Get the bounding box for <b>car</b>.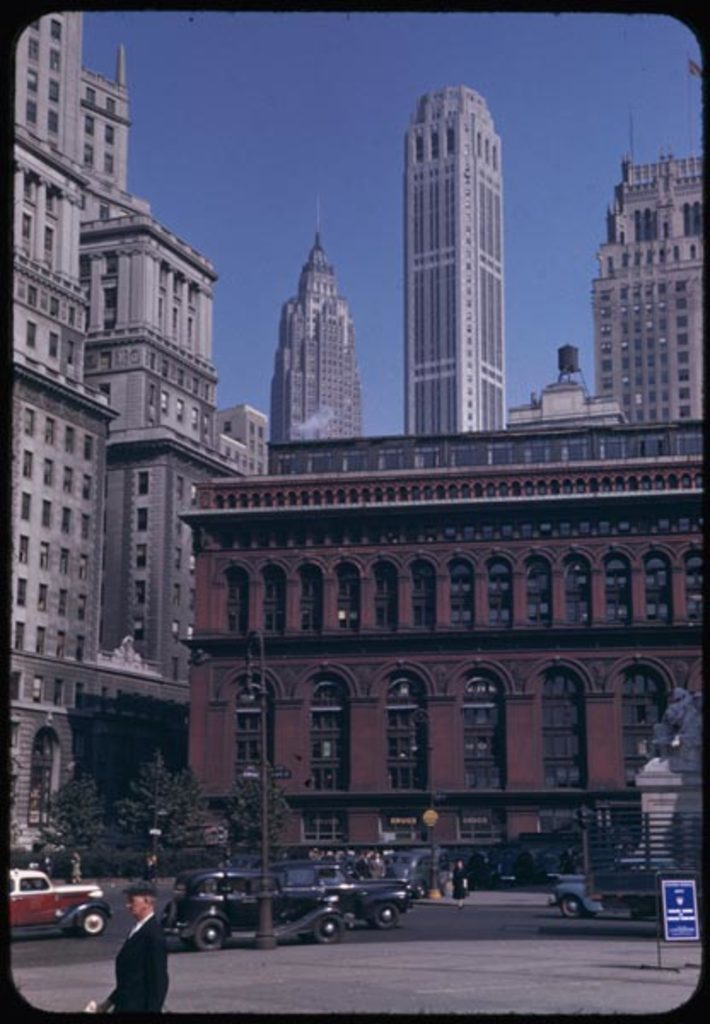
pyautogui.locateOnScreen(515, 833, 558, 874).
